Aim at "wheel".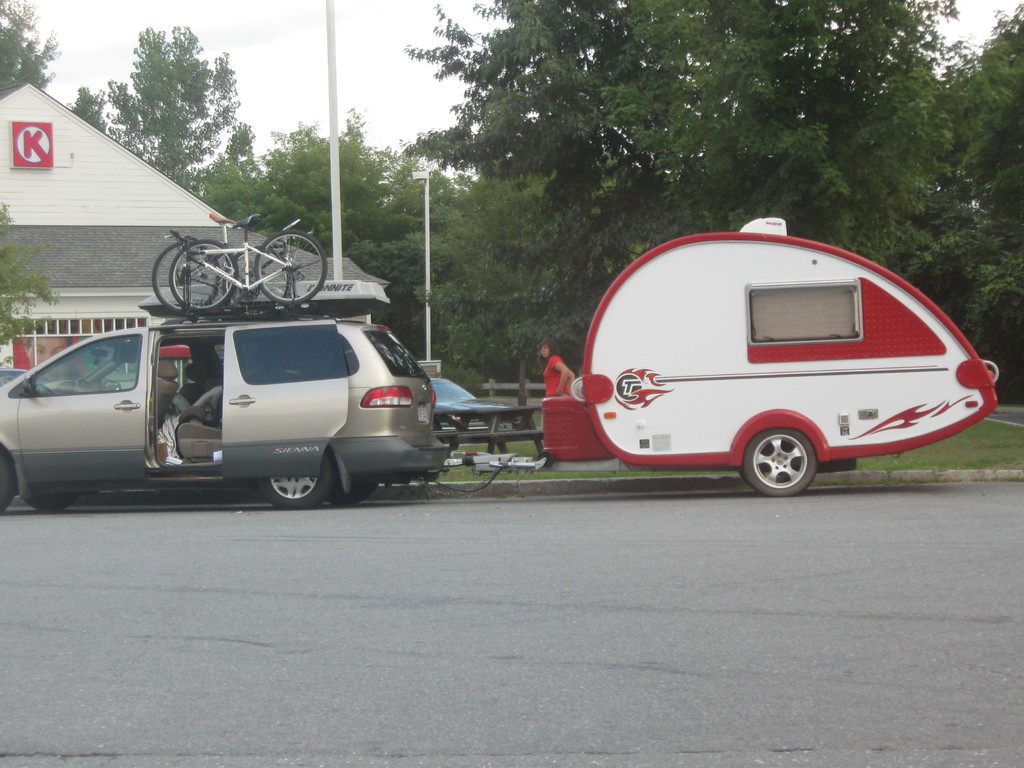
Aimed at <region>155, 239, 222, 312</region>.
